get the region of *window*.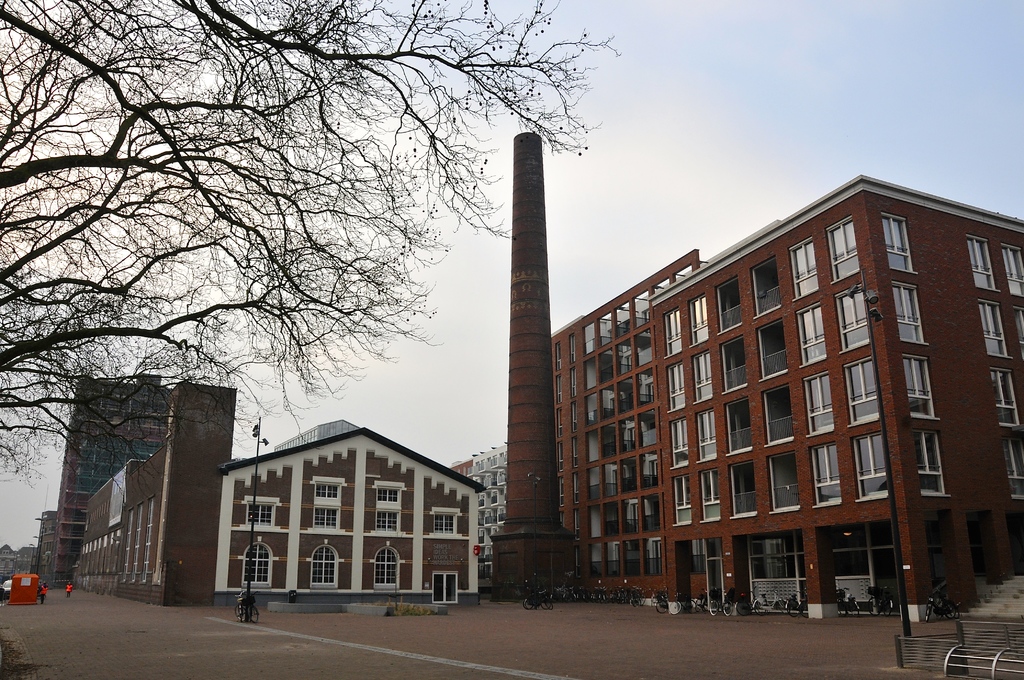
l=1000, t=437, r=1023, b=501.
